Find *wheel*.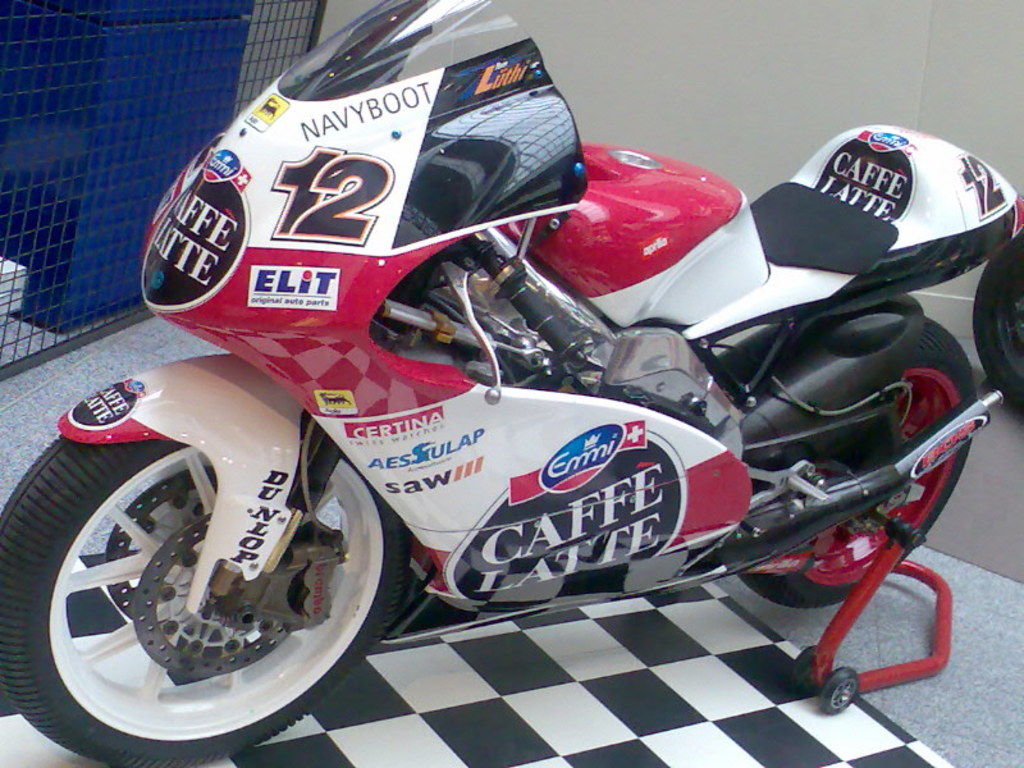
[x1=0, y1=417, x2=397, y2=767].
